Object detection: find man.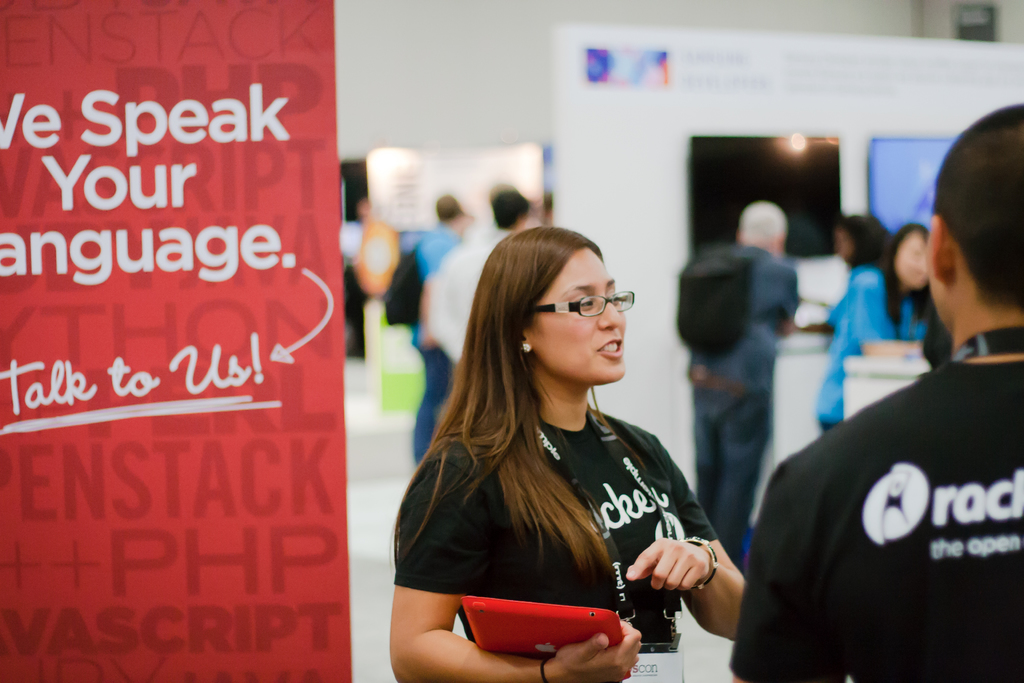
rect(758, 176, 1017, 679).
